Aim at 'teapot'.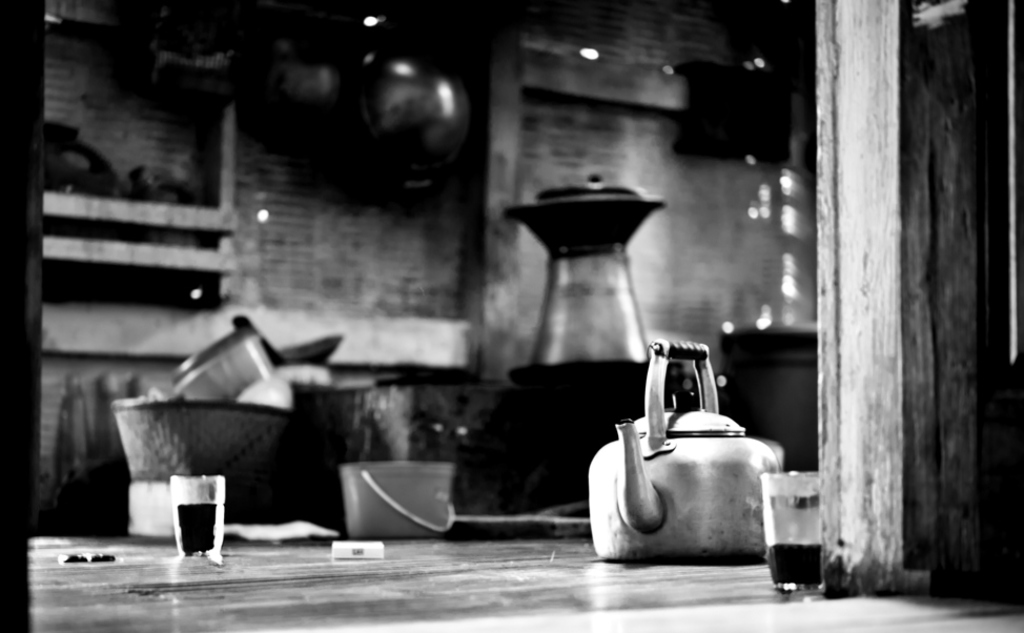
Aimed at bbox(586, 338, 781, 566).
